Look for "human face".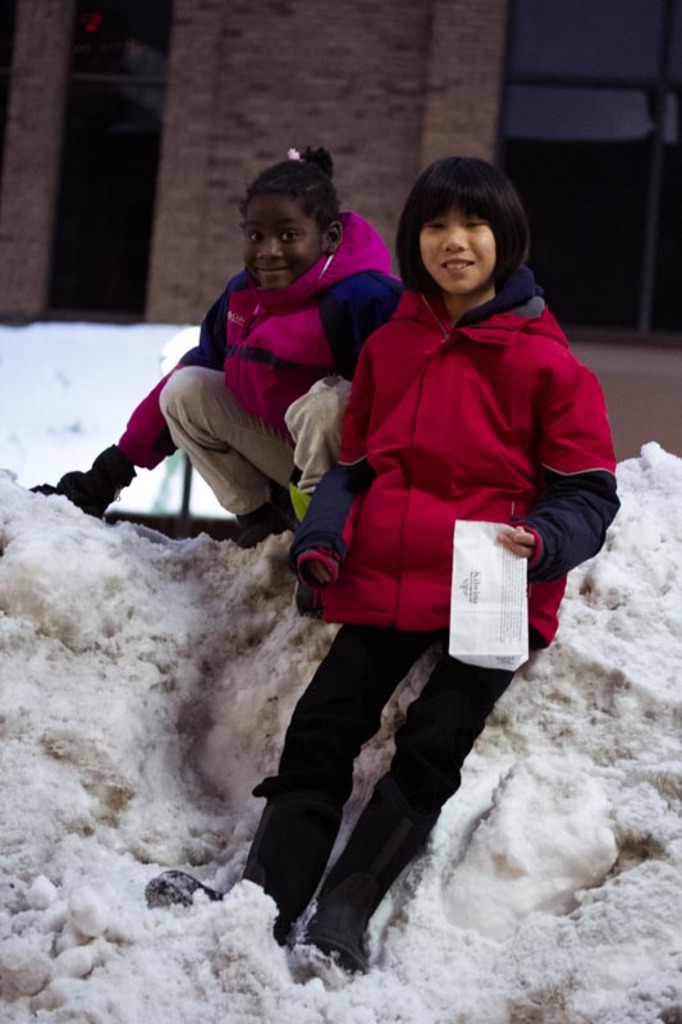
Found: [x1=412, y1=200, x2=498, y2=293].
